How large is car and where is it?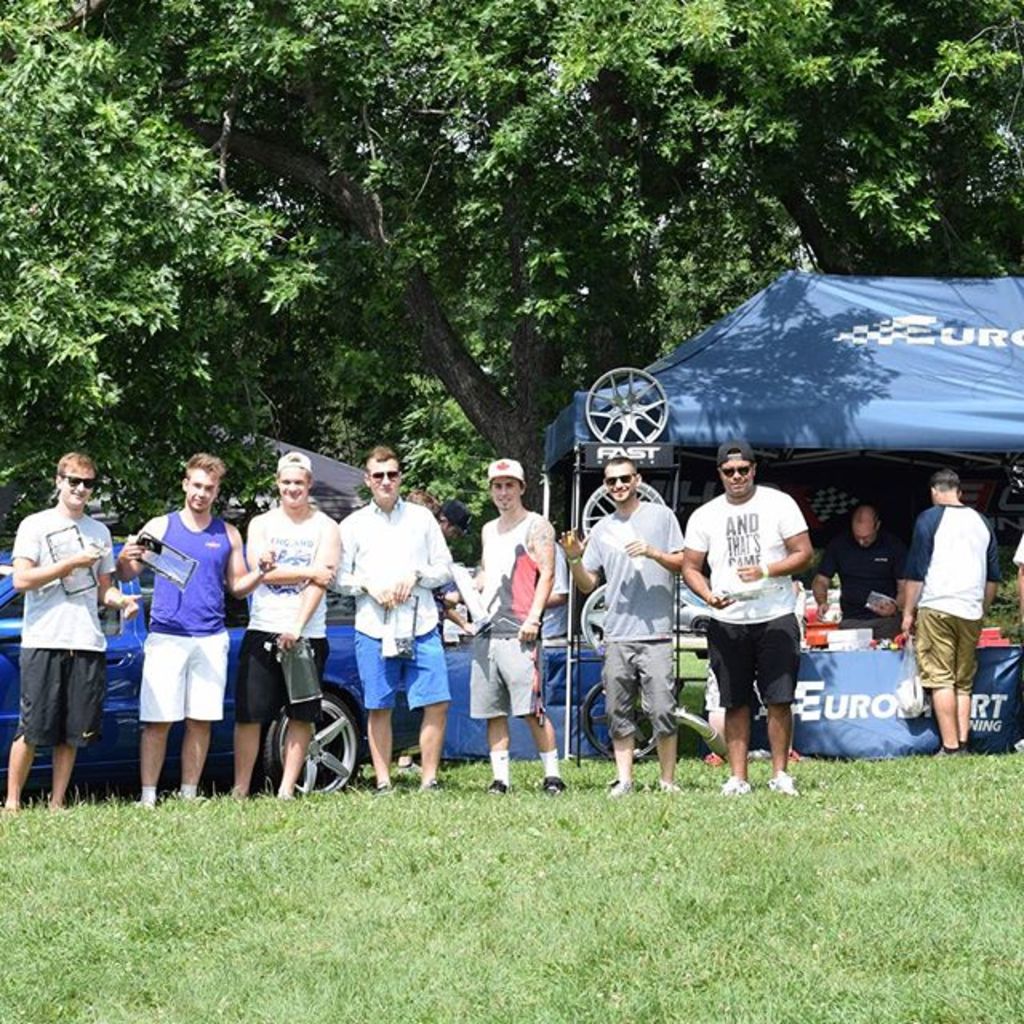
Bounding box: rect(0, 541, 427, 789).
